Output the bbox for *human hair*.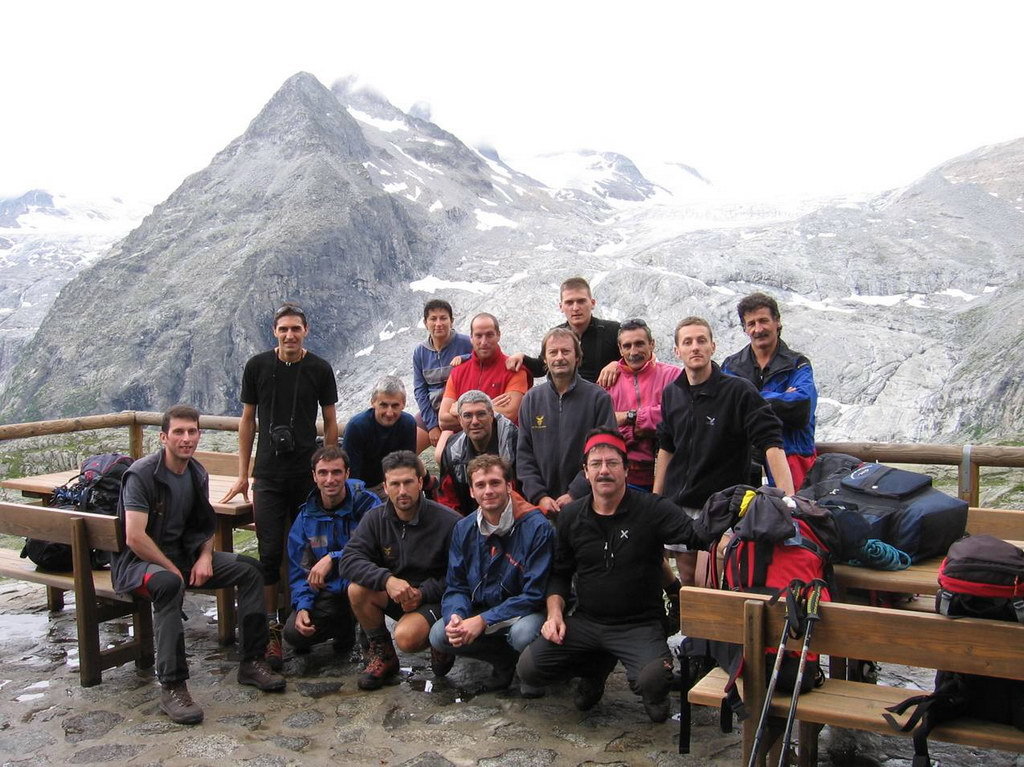
select_region(459, 390, 491, 416).
